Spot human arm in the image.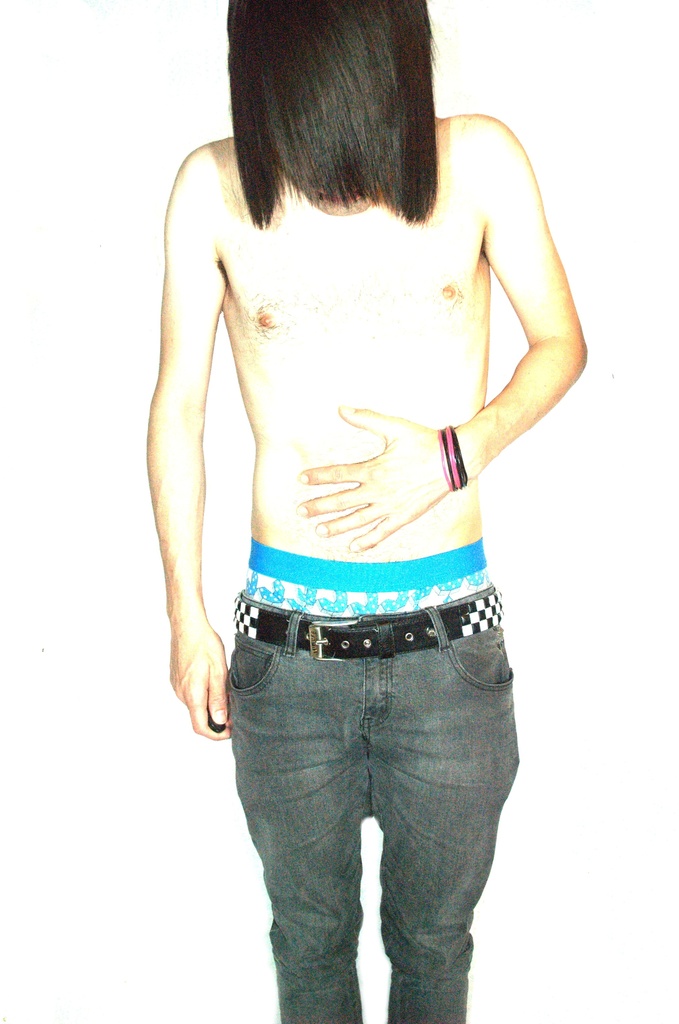
human arm found at l=293, t=113, r=591, b=556.
